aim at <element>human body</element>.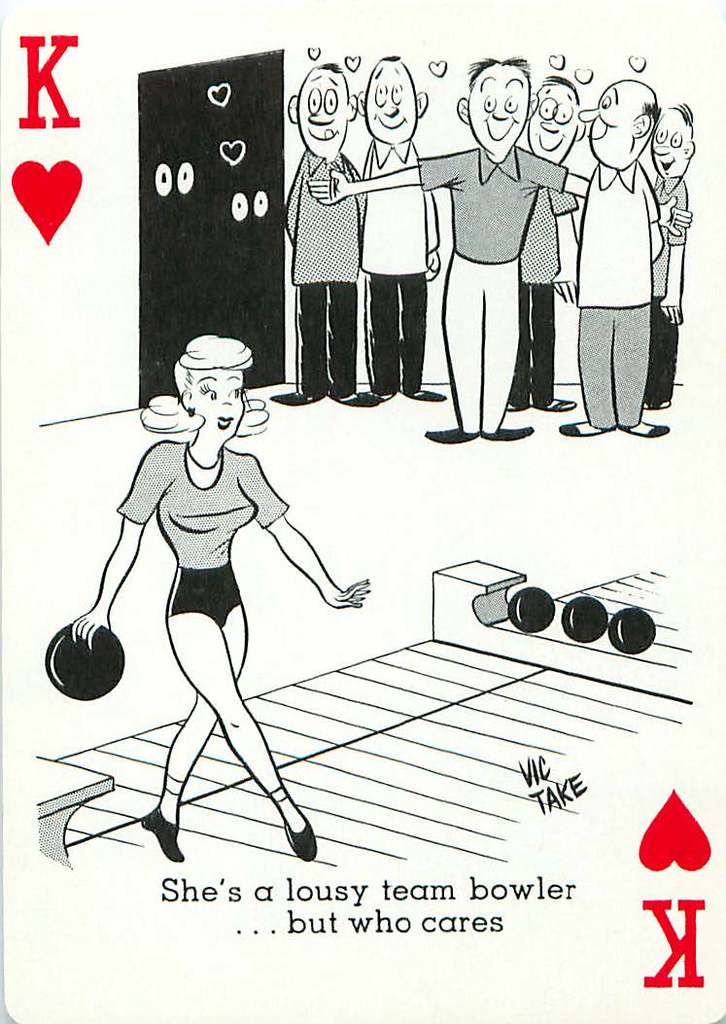
Aimed at bbox=(306, 56, 696, 445).
